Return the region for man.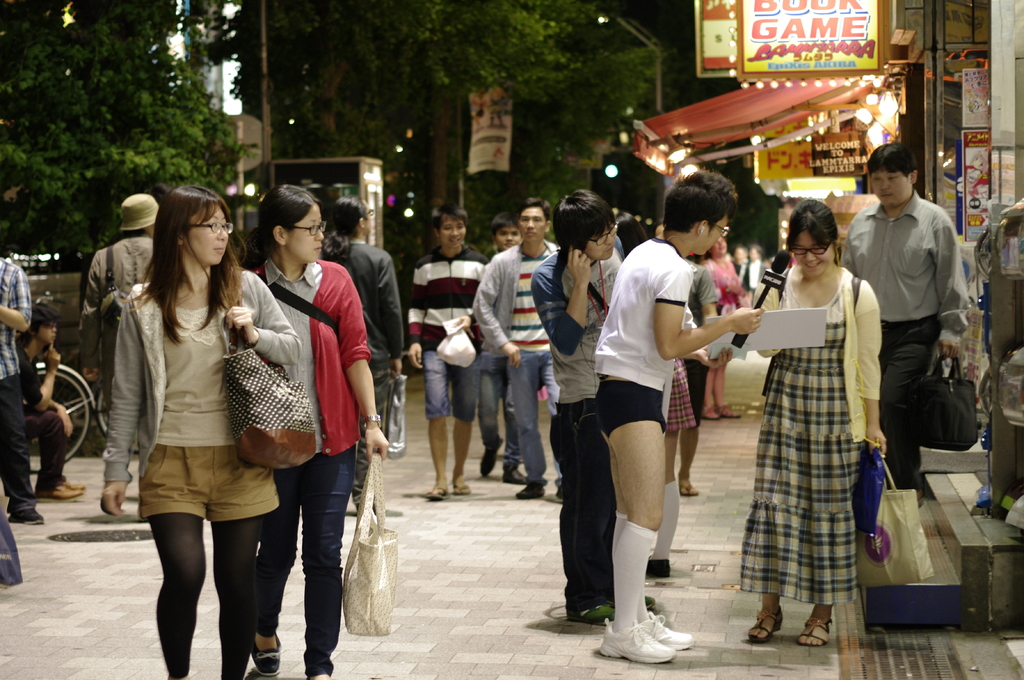
665, 260, 716, 422.
